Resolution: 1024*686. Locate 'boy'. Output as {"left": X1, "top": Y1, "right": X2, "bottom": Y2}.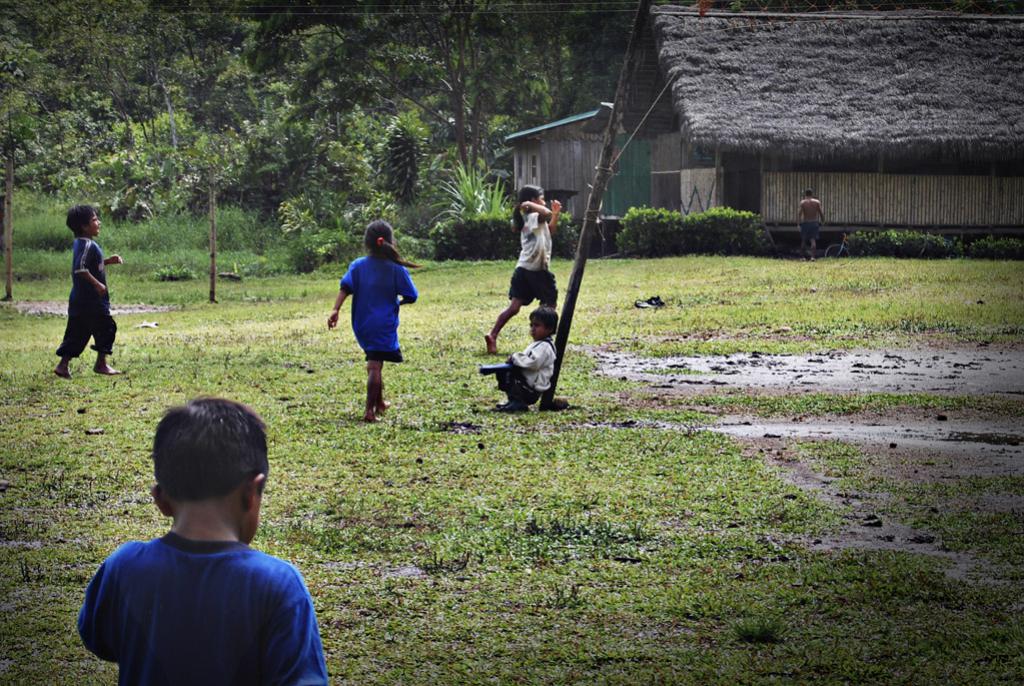
{"left": 478, "top": 304, "right": 558, "bottom": 414}.
